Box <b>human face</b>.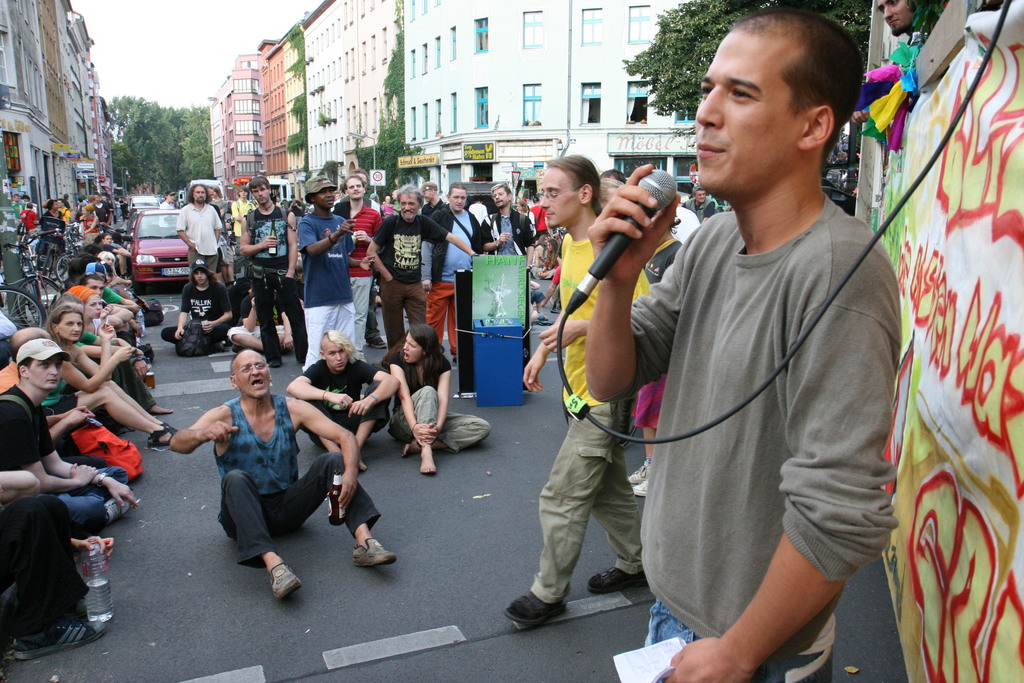
(x1=450, y1=188, x2=464, y2=210).
